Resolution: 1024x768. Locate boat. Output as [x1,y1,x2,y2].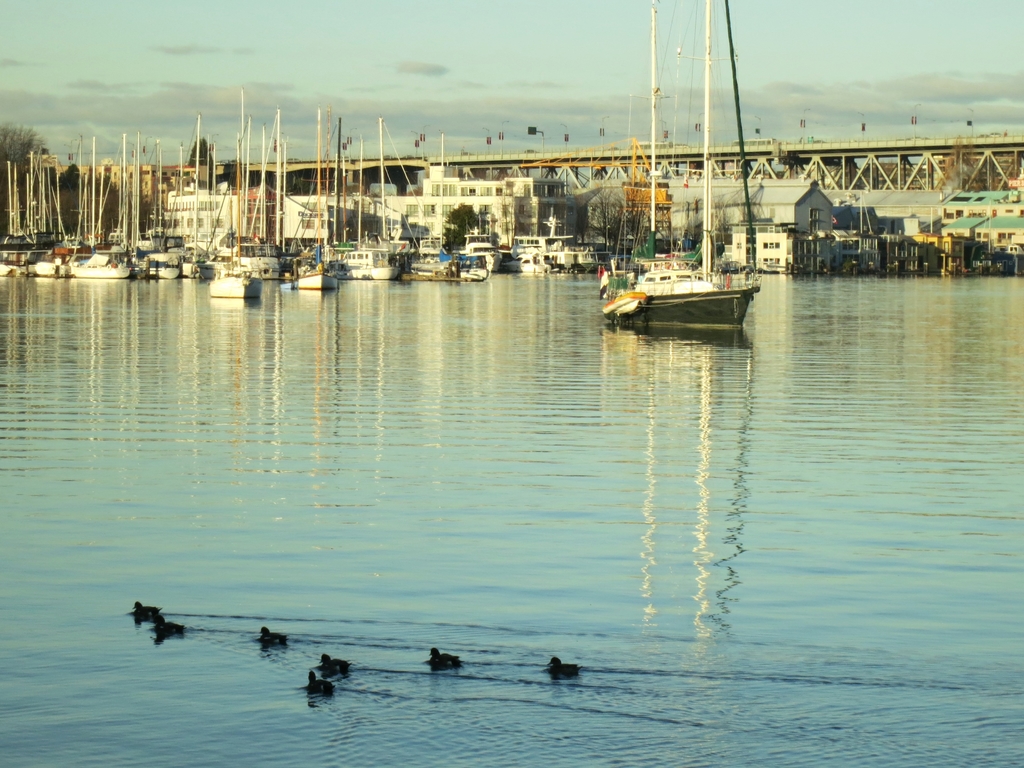
[583,21,791,341].
